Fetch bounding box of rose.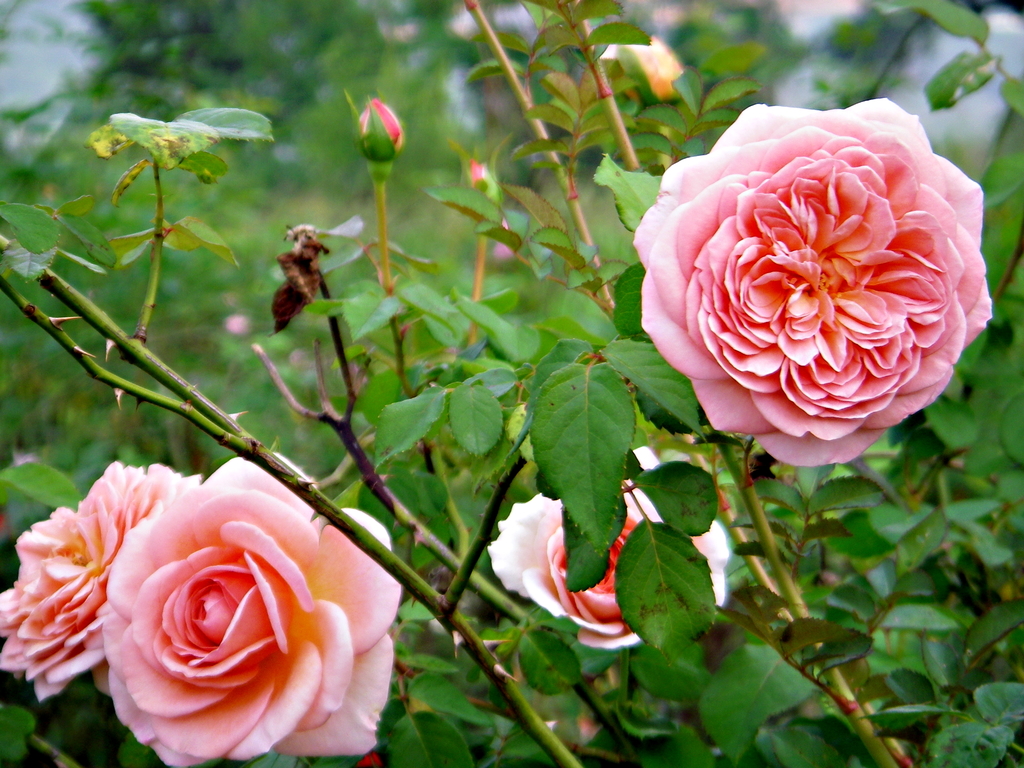
Bbox: 0, 455, 205, 700.
